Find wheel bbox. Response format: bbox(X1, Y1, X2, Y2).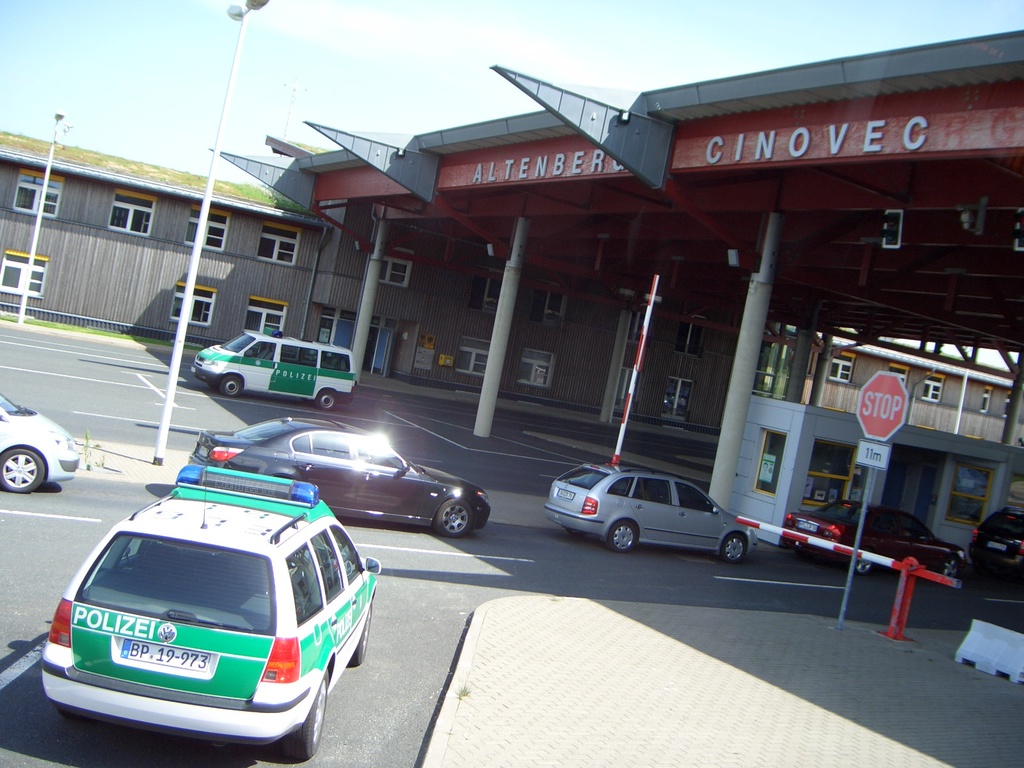
bbox(936, 556, 963, 589).
